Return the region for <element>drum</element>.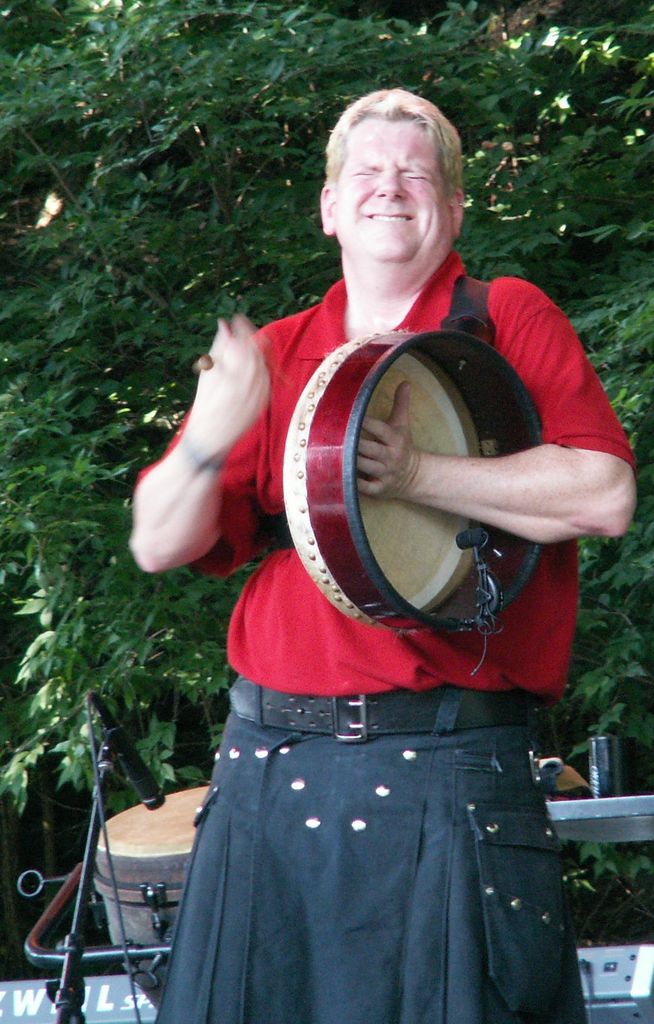
l=93, t=783, r=206, b=1014.
